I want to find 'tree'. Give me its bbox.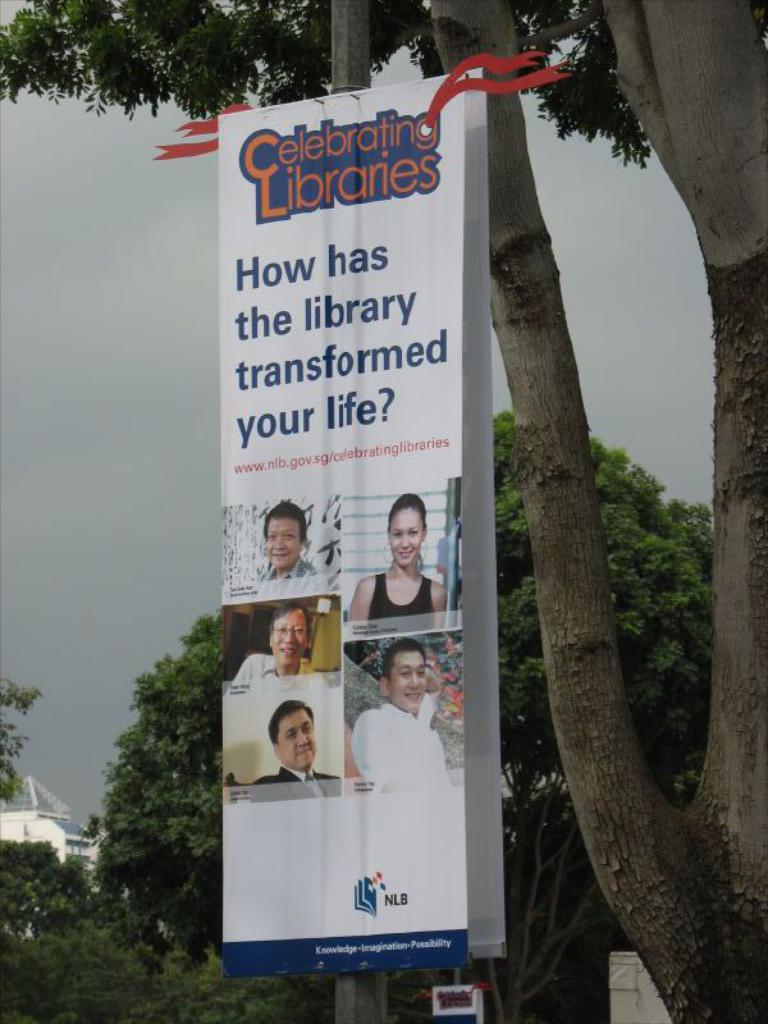
crop(91, 413, 728, 1023).
